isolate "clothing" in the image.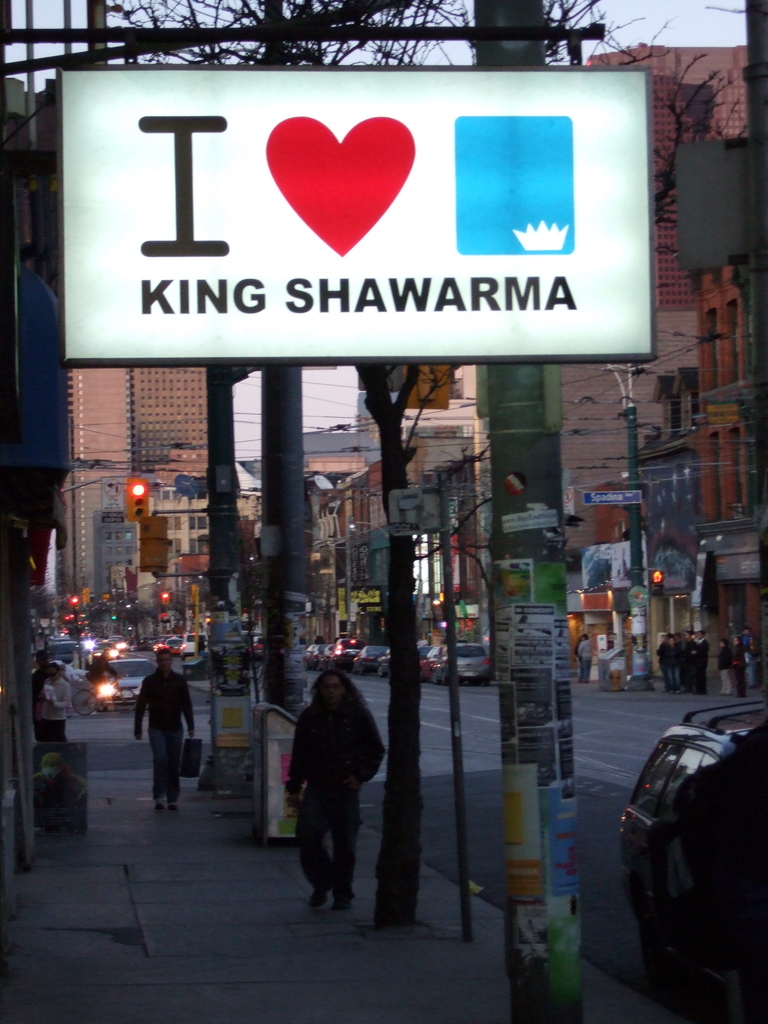
Isolated region: bbox(634, 719, 767, 1023).
